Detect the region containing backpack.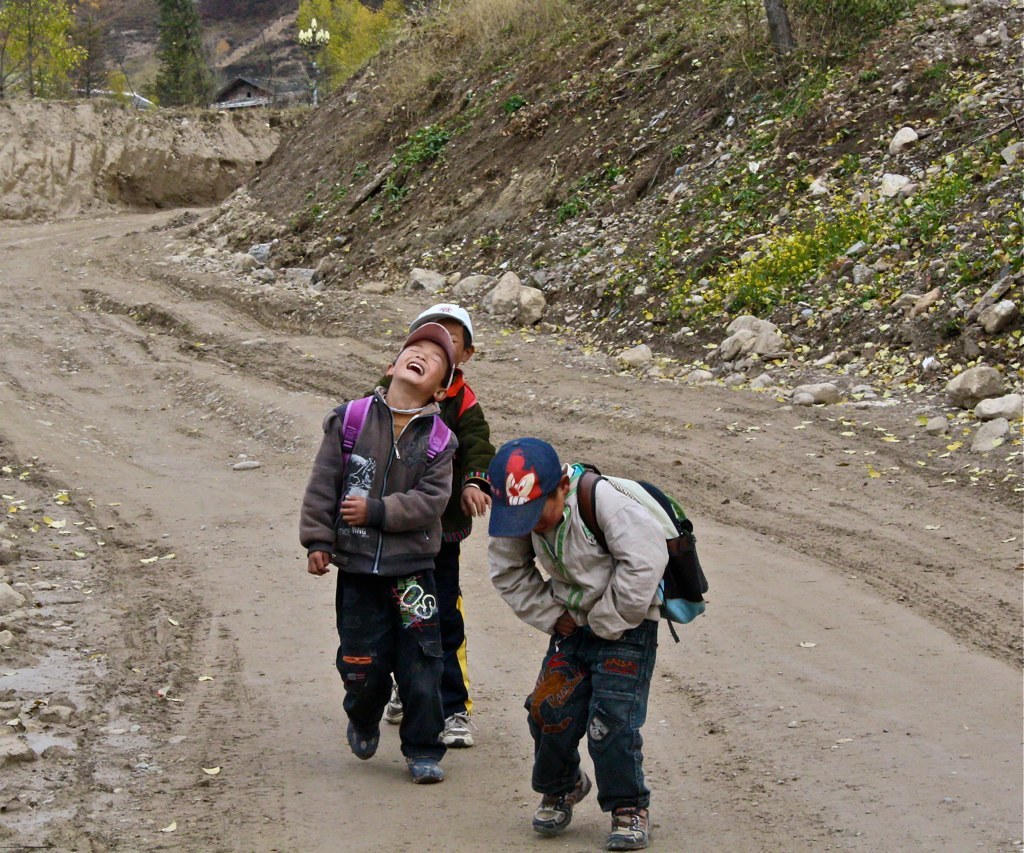
x1=577, y1=481, x2=707, y2=641.
